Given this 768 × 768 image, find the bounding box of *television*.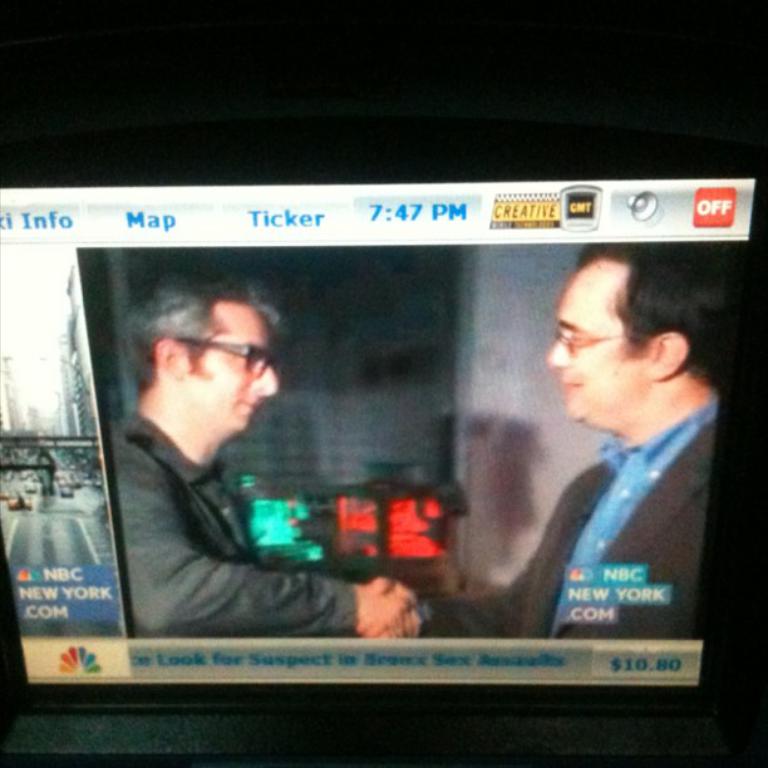
pyautogui.locateOnScreen(0, 134, 759, 763).
